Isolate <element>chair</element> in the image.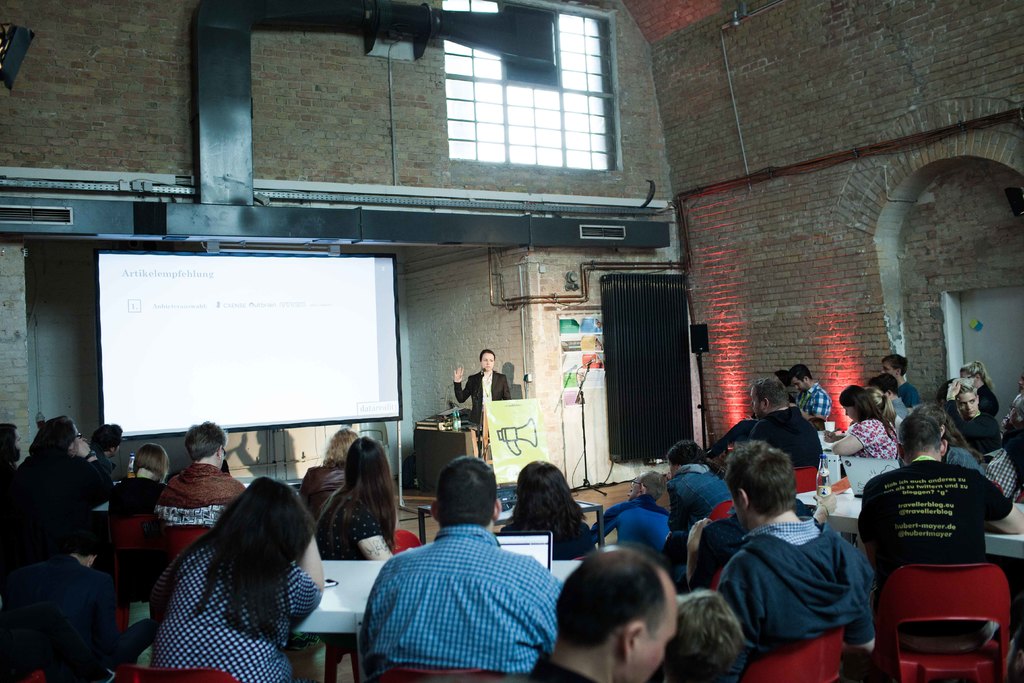
Isolated region: (95,509,159,632).
